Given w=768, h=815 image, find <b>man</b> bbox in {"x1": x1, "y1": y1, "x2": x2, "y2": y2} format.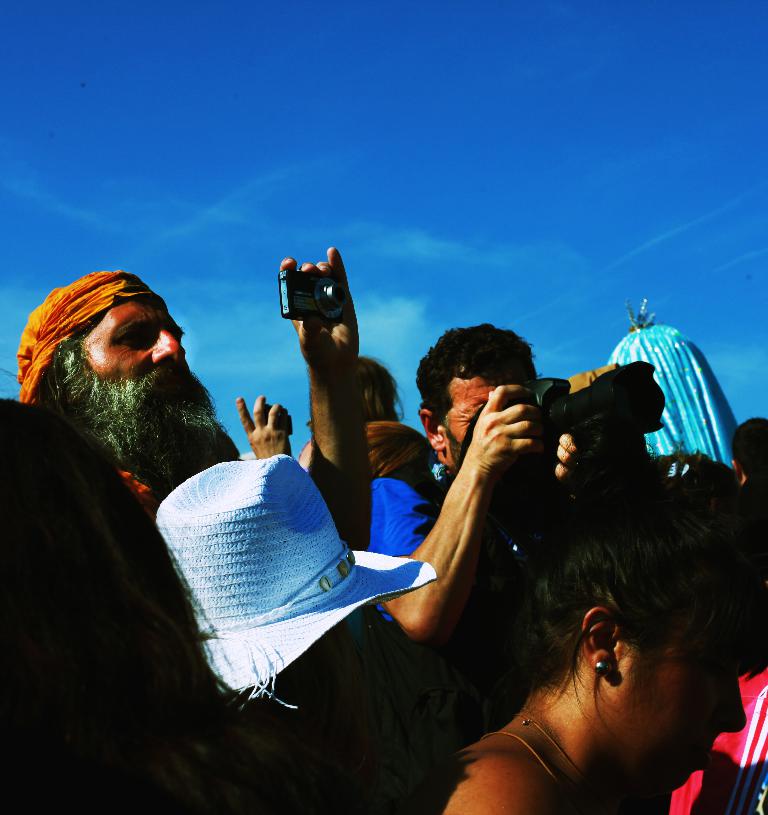
{"x1": 357, "y1": 324, "x2": 645, "y2": 648}.
